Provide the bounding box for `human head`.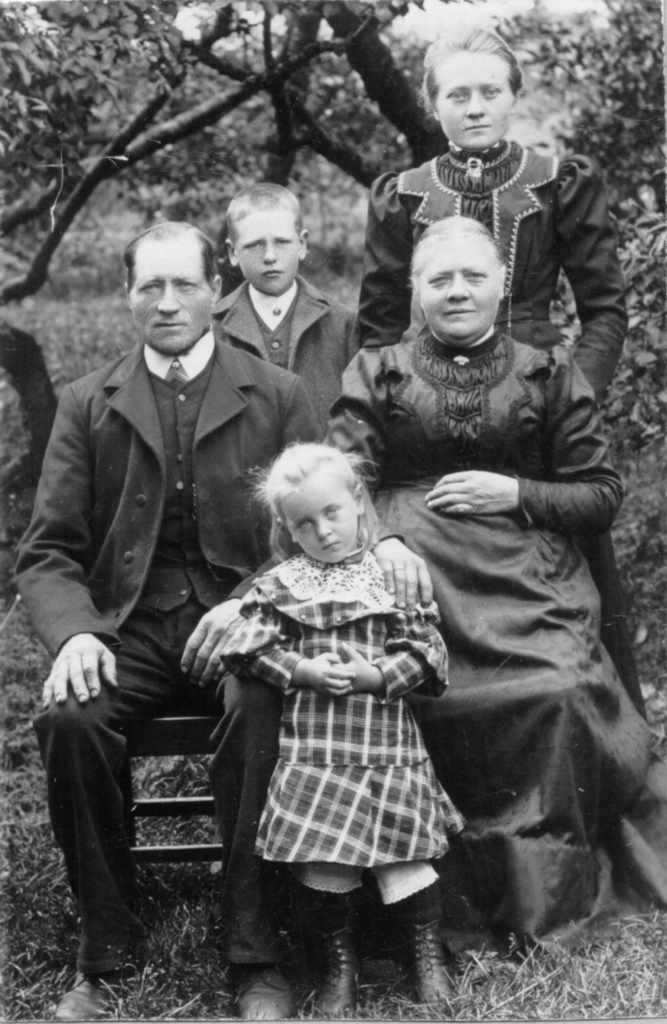
select_region(222, 182, 308, 298).
